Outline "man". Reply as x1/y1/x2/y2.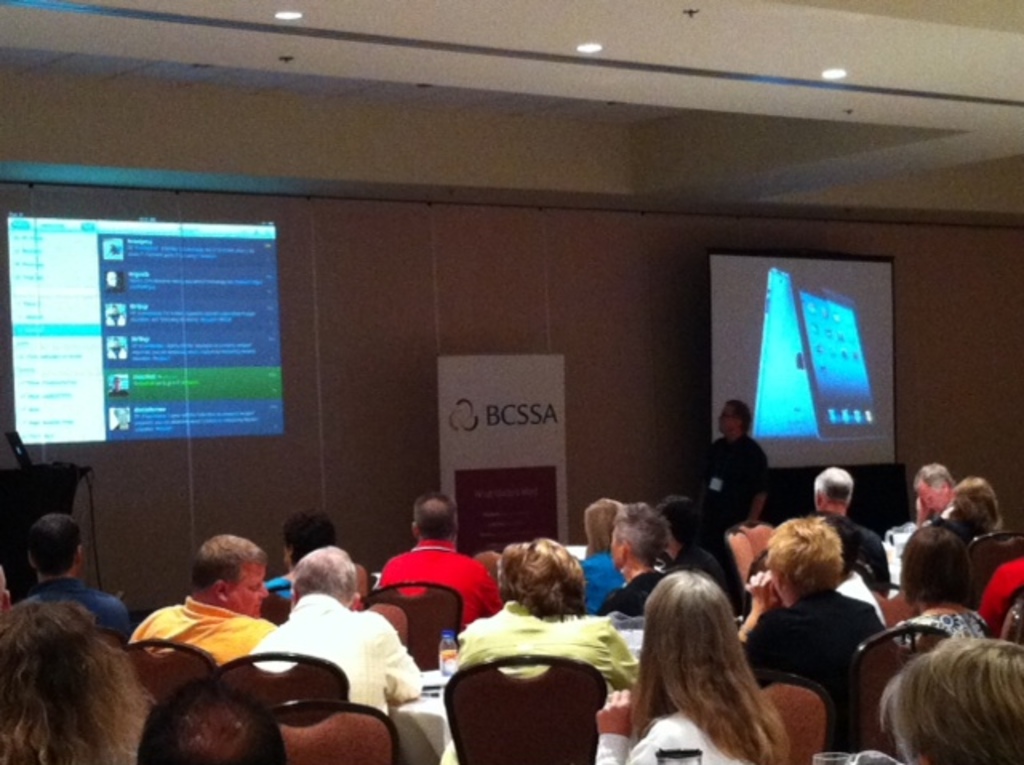
808/466/893/597.
